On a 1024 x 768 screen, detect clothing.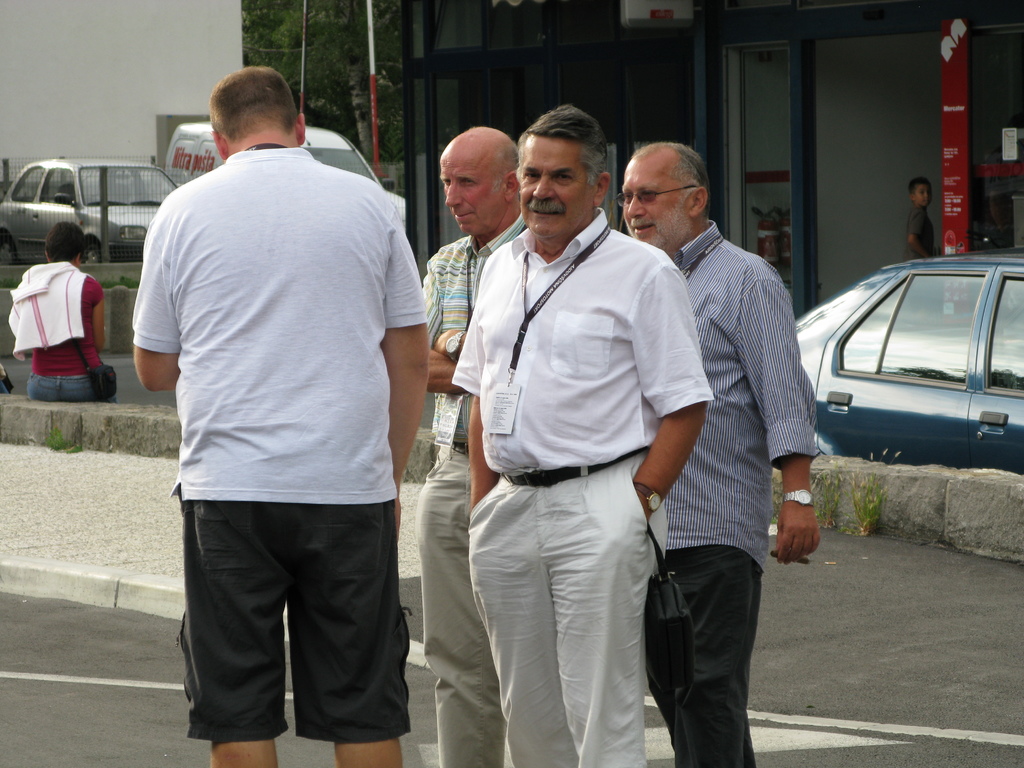
box(442, 216, 694, 767).
